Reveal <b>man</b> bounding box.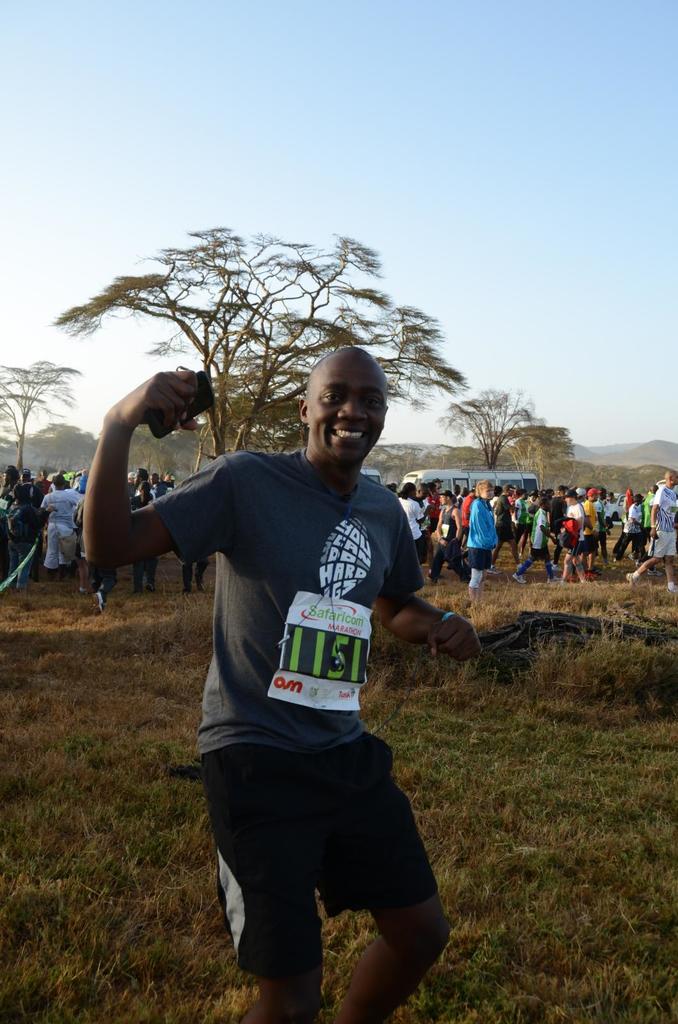
Revealed: [left=38, top=476, right=80, bottom=581].
